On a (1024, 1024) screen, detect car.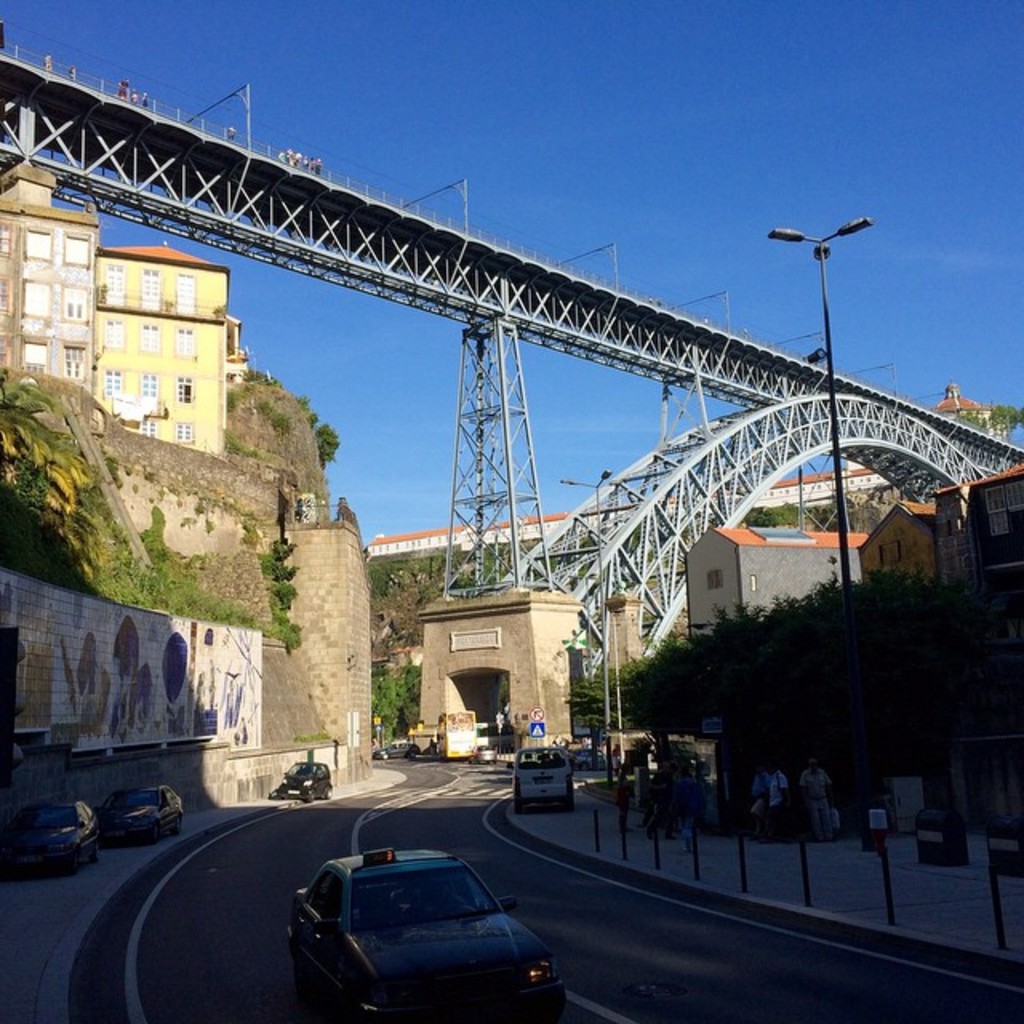
283 845 571 1008.
